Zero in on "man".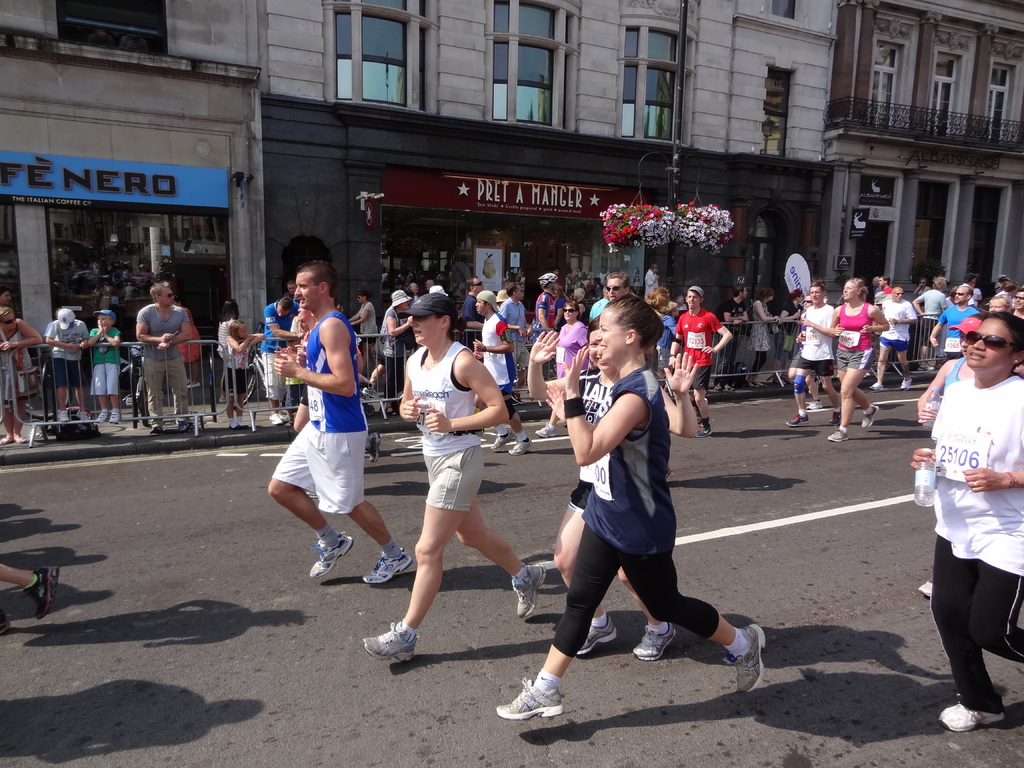
Zeroed in: box(467, 282, 531, 458).
